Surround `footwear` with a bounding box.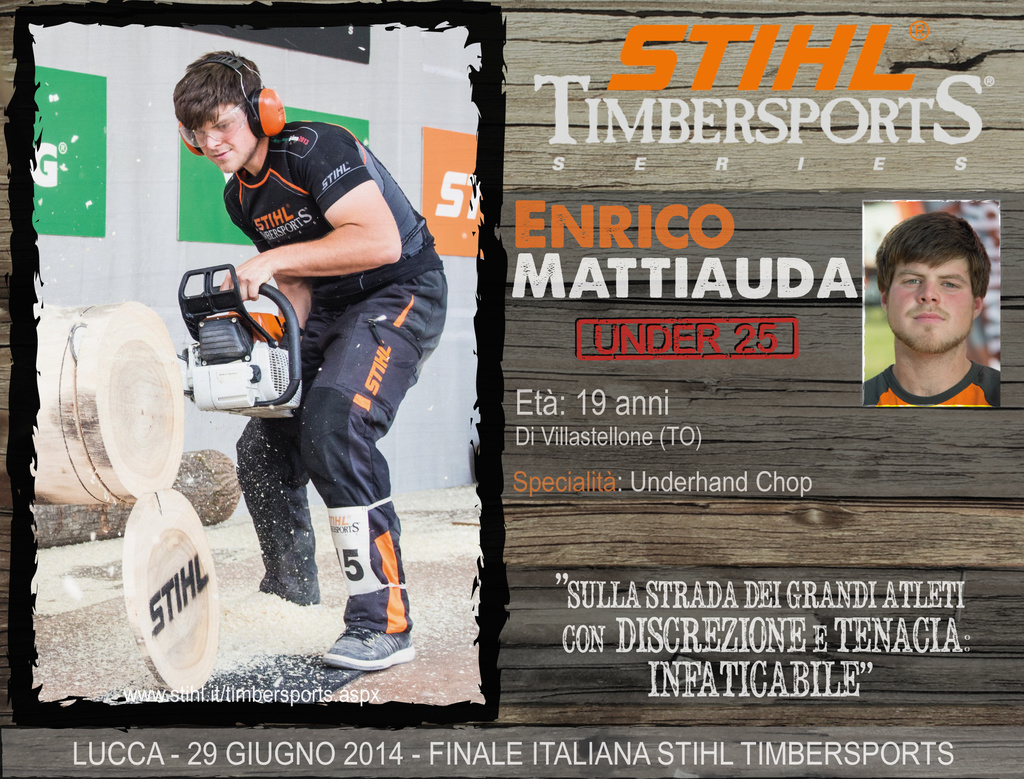
x1=323 y1=629 x2=417 y2=677.
